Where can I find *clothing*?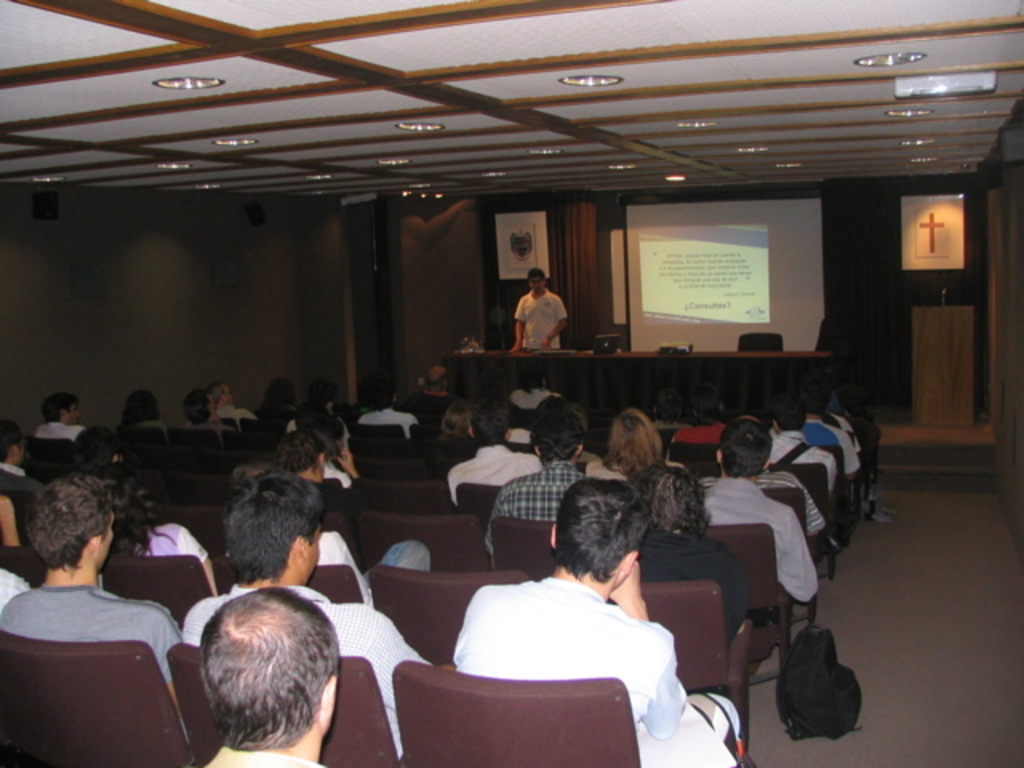
You can find it at (184, 584, 434, 752).
